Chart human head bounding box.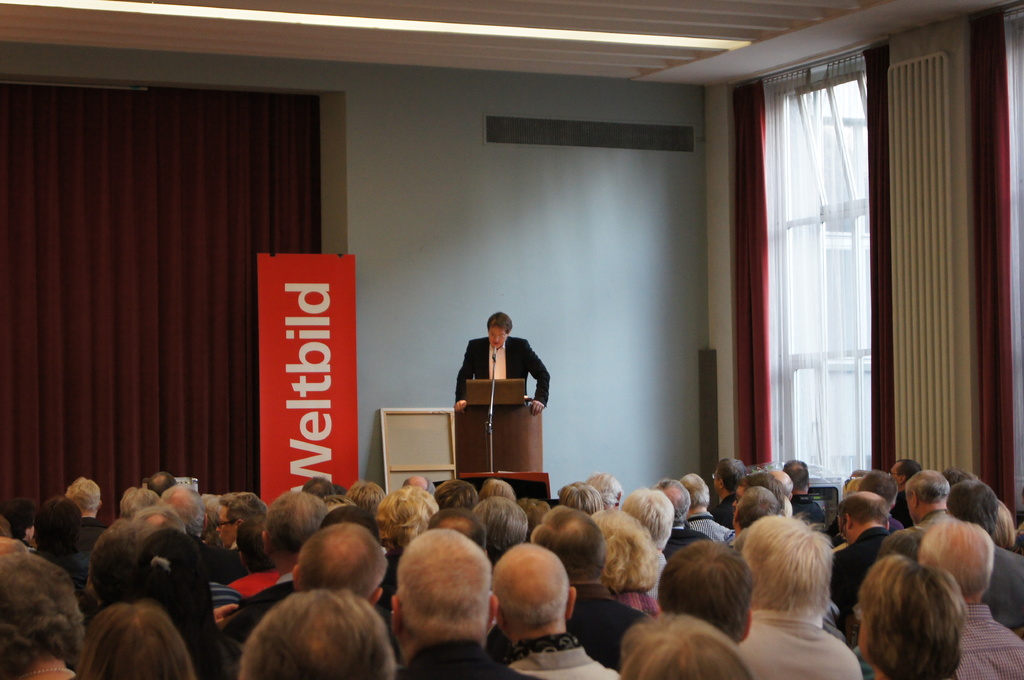
Charted: bbox=(591, 510, 655, 591).
